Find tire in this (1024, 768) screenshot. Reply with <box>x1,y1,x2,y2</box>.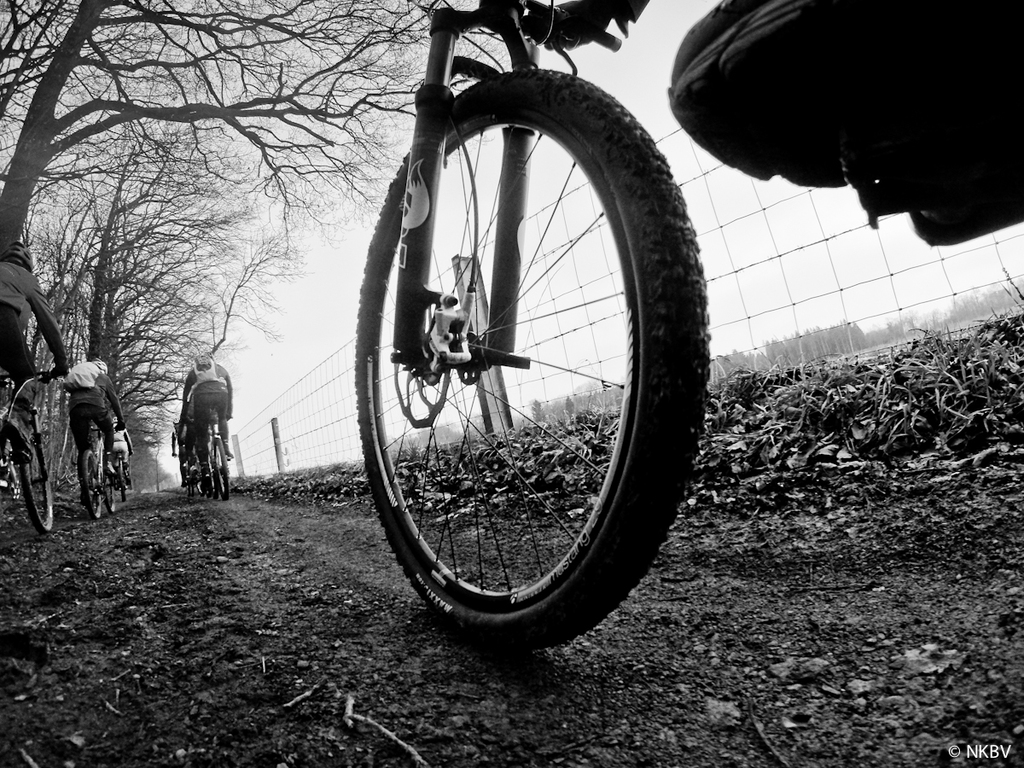
<box>214,436,234,499</box>.
